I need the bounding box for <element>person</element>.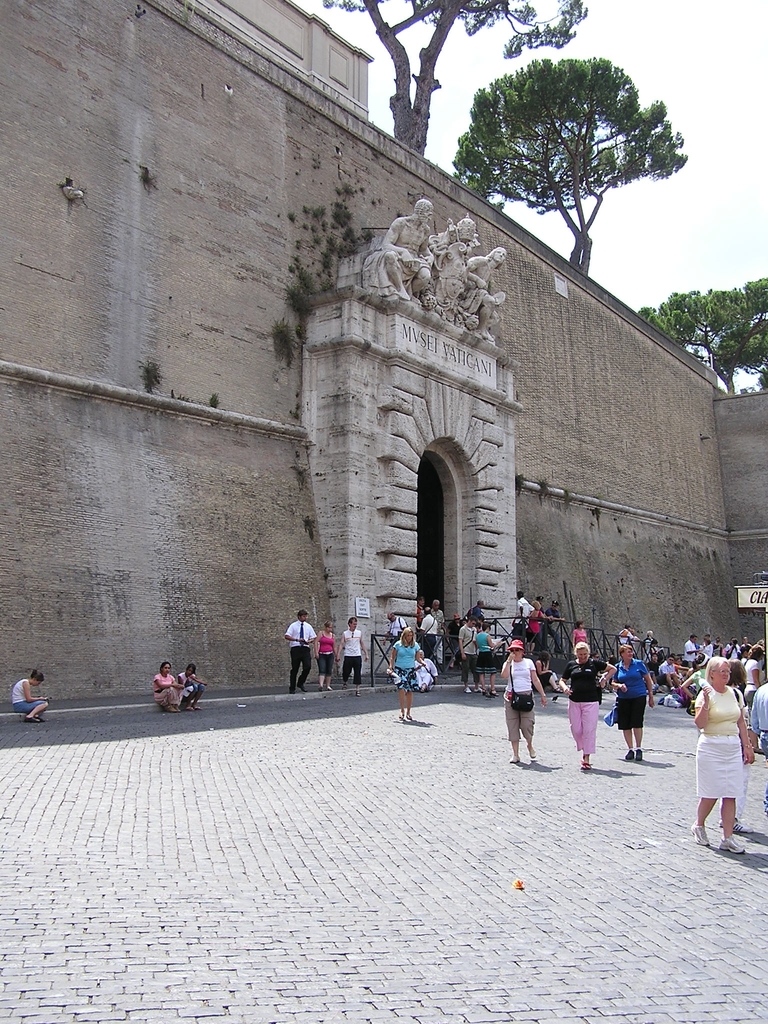
Here it is: [384, 624, 420, 715].
